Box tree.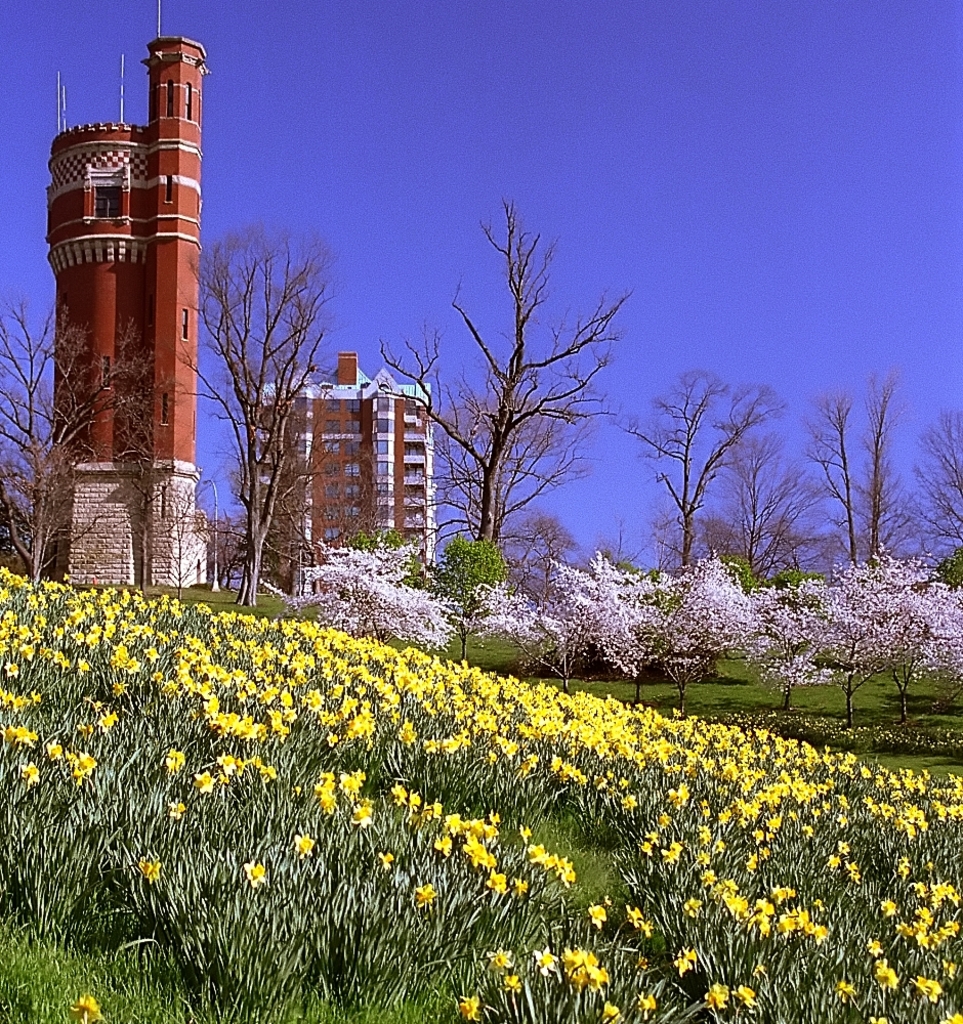
box=[163, 208, 354, 613].
